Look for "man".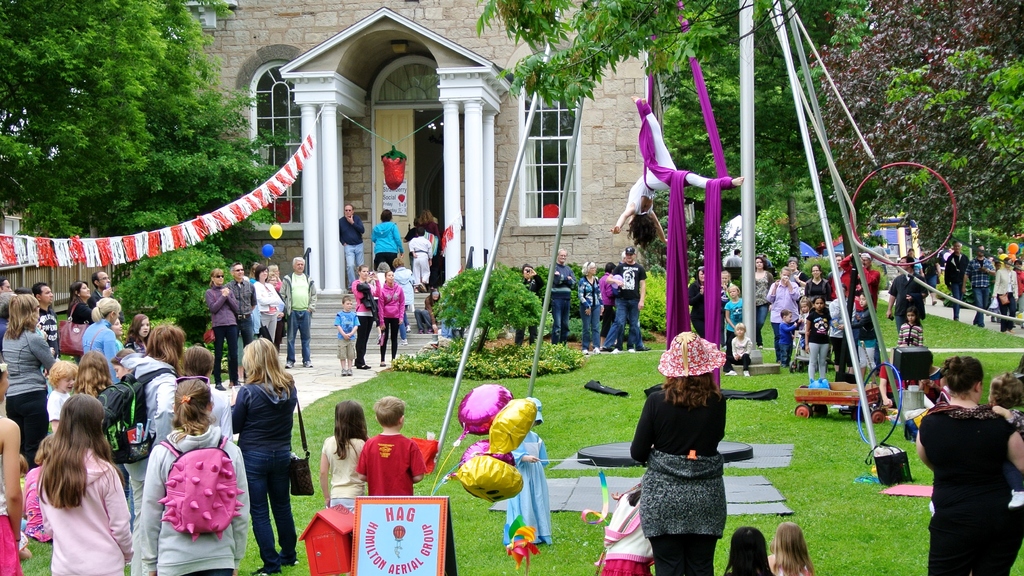
Found: rect(943, 239, 970, 320).
